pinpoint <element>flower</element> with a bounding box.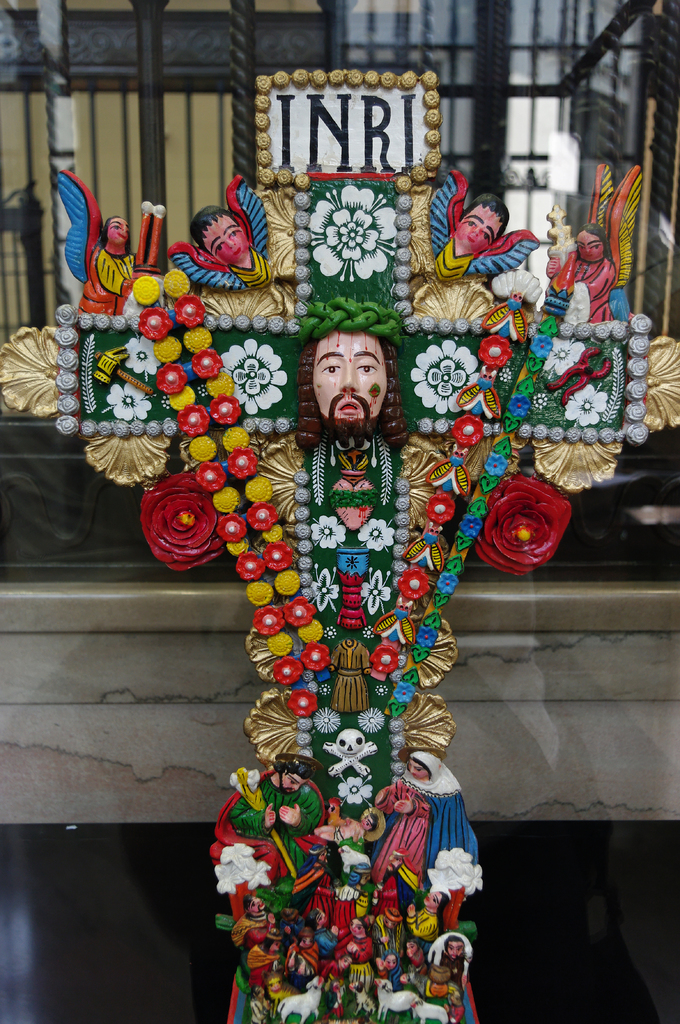
[left=312, top=706, right=349, bottom=737].
